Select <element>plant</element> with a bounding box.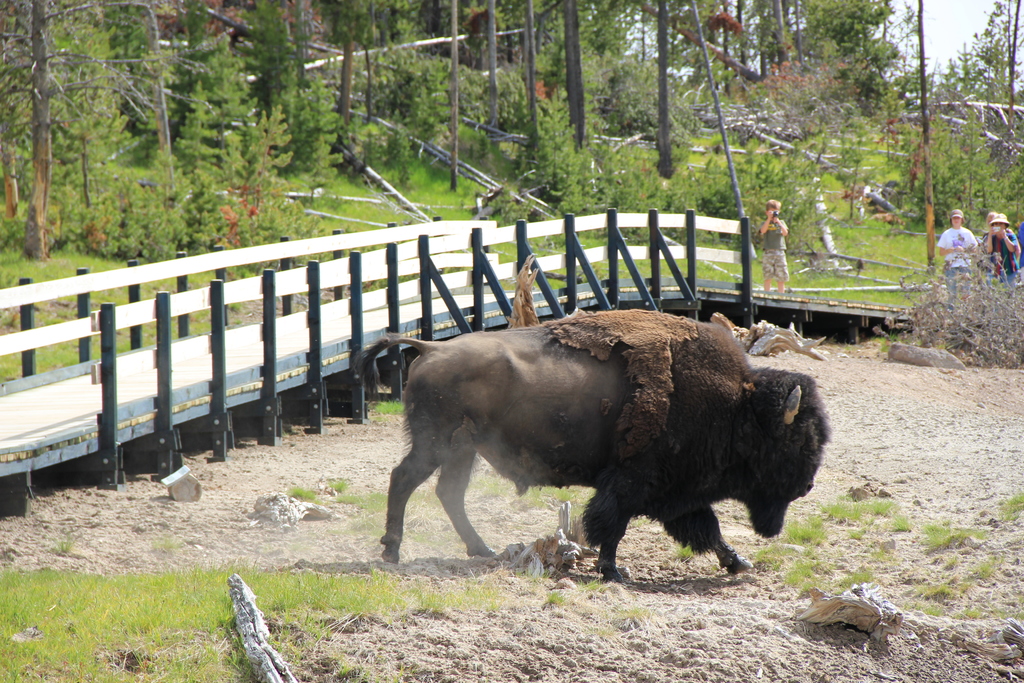
[x1=885, y1=104, x2=1023, y2=231].
